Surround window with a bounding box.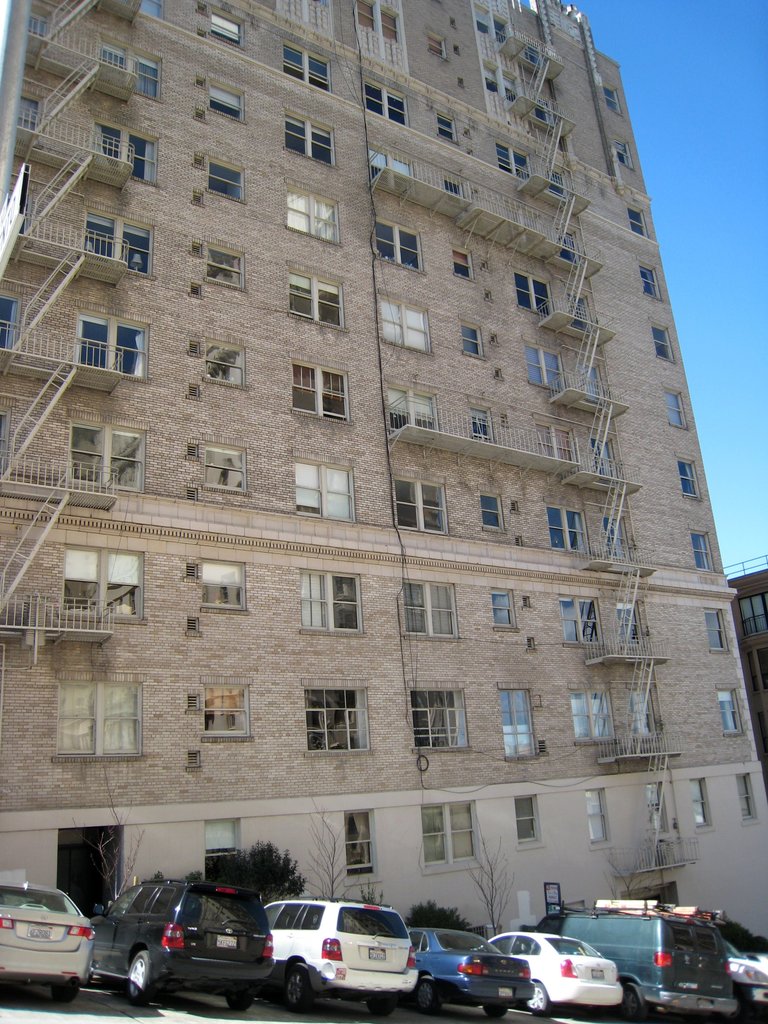
region(458, 323, 489, 355).
